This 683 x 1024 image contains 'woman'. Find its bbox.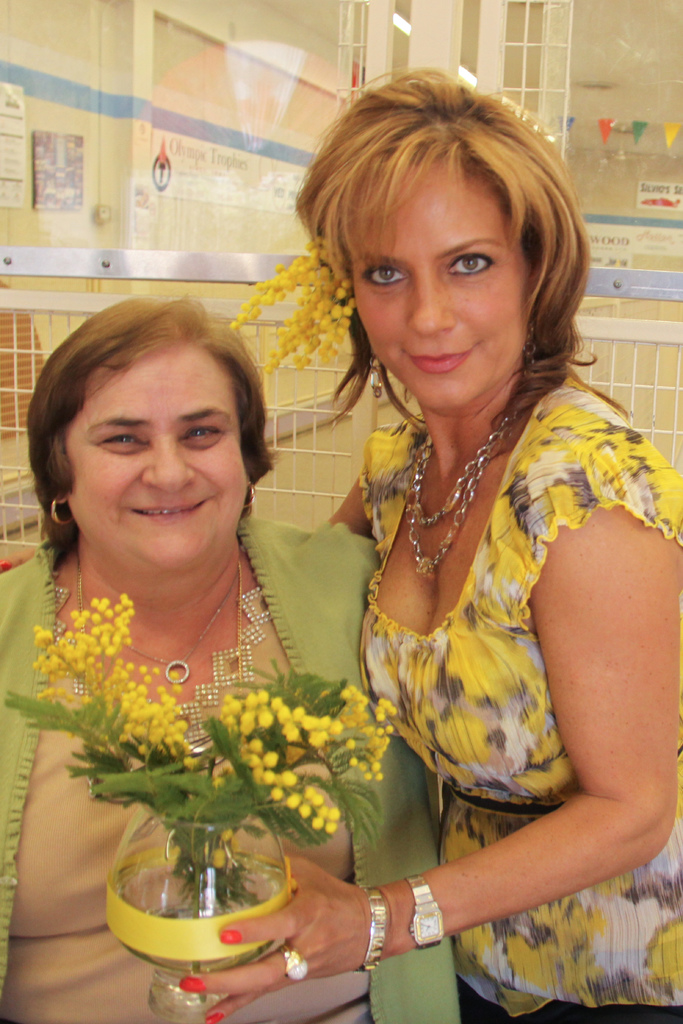
[0, 285, 463, 1023].
